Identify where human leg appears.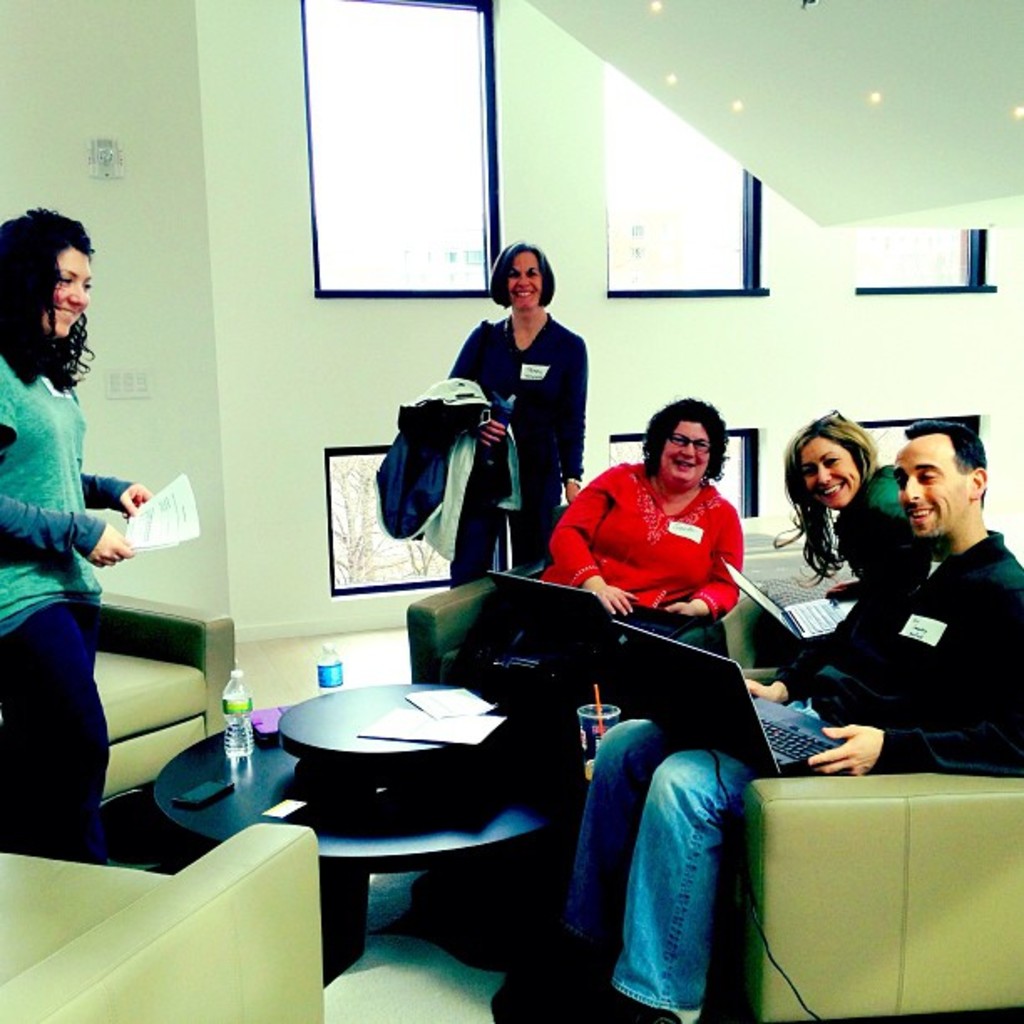
Appears at x1=507 y1=509 x2=561 y2=566.
